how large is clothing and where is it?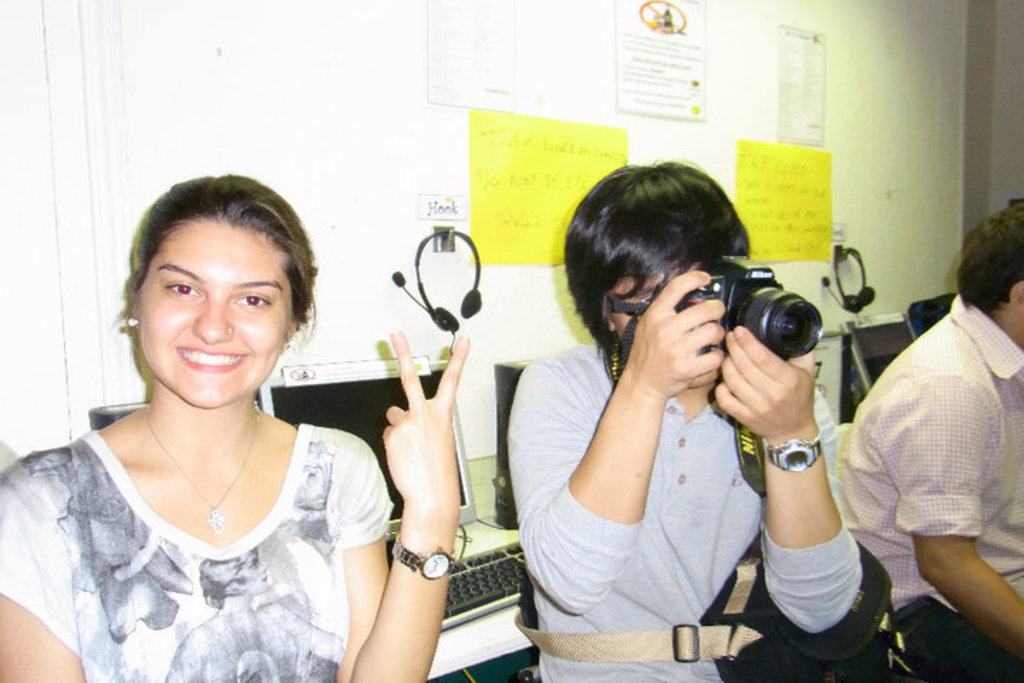
Bounding box: [x1=498, y1=343, x2=862, y2=682].
